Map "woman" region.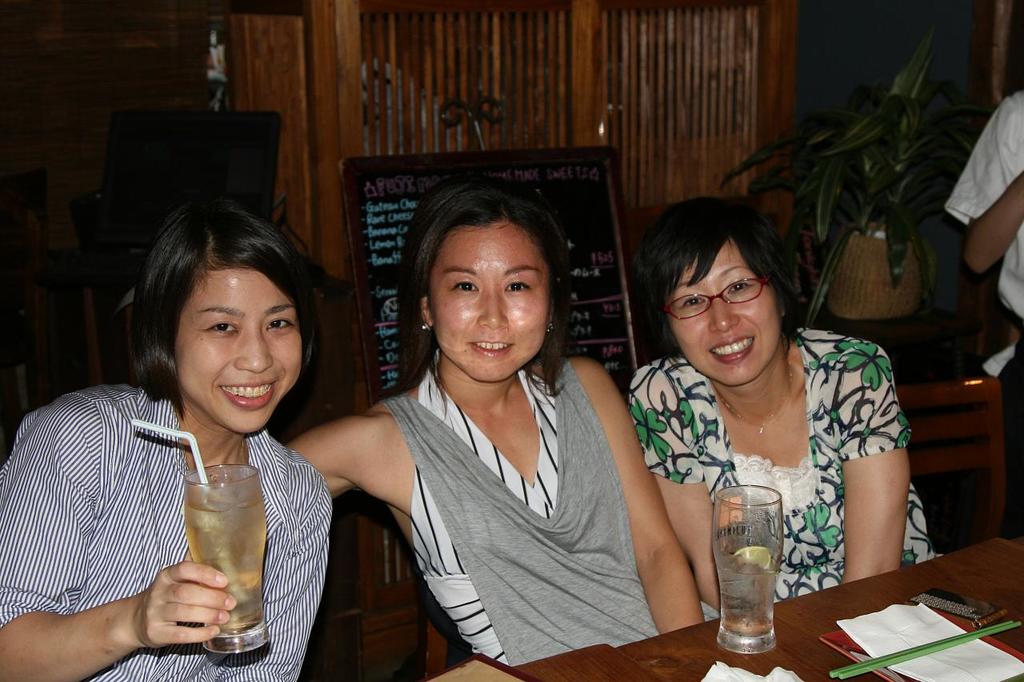
Mapped to l=626, t=195, r=937, b=625.
